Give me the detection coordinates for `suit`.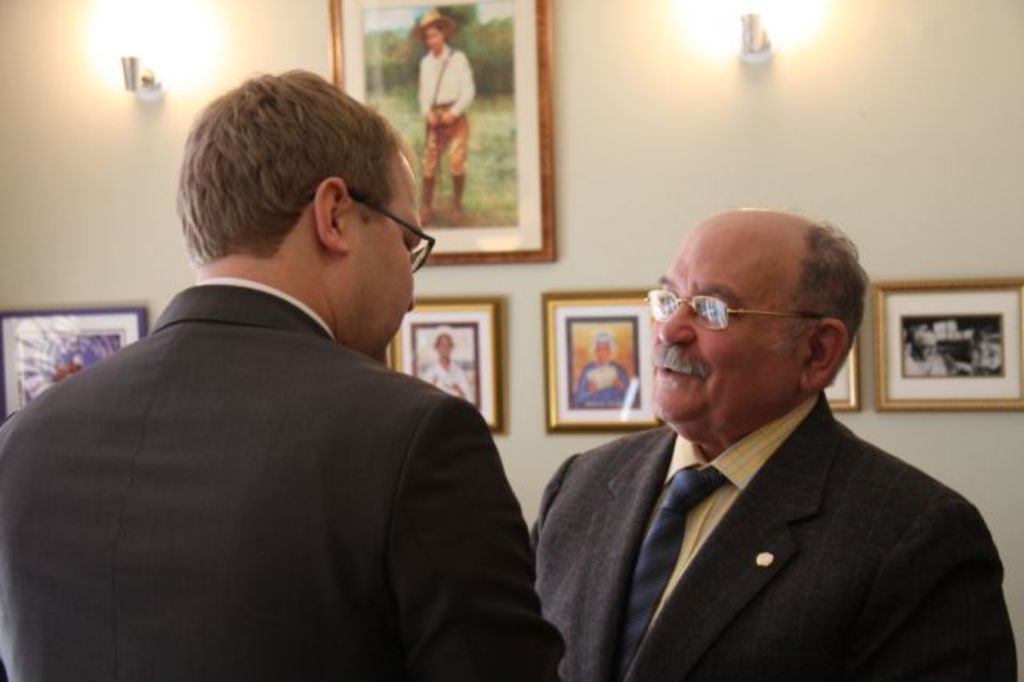
pyautogui.locateOnScreen(530, 327, 1000, 666).
